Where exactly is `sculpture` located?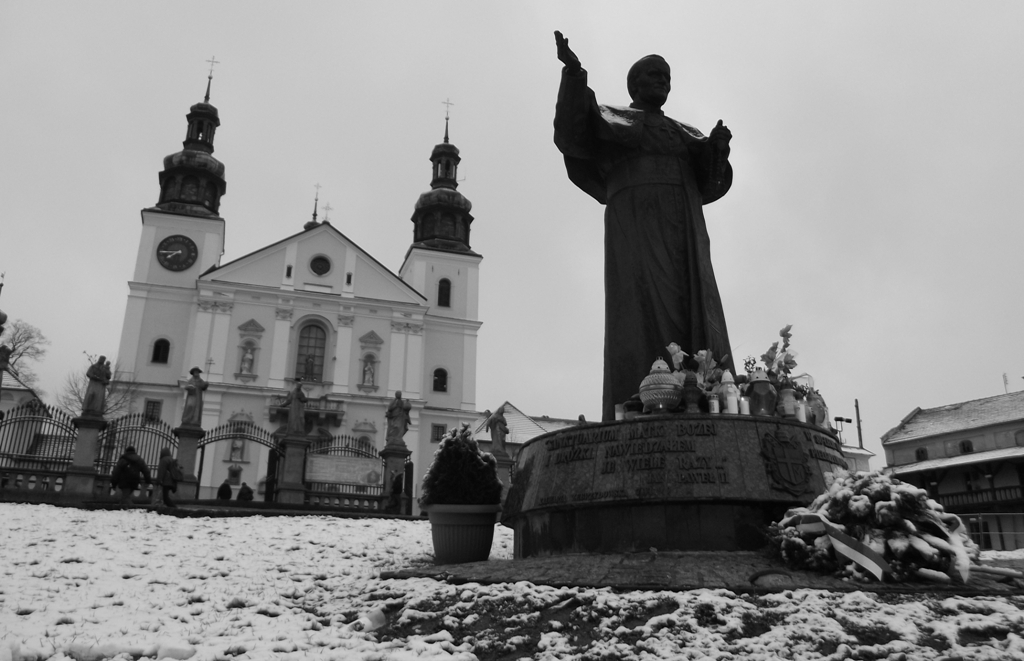
Its bounding box is 479,409,518,459.
